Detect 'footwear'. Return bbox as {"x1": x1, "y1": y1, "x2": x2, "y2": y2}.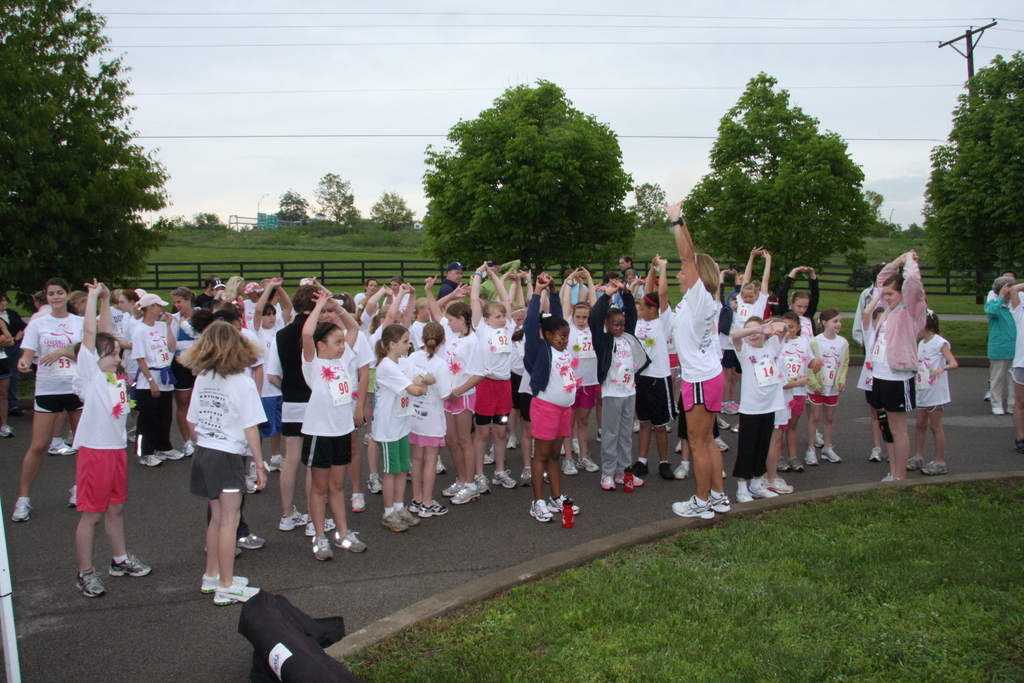
{"x1": 428, "y1": 496, "x2": 448, "y2": 511}.
